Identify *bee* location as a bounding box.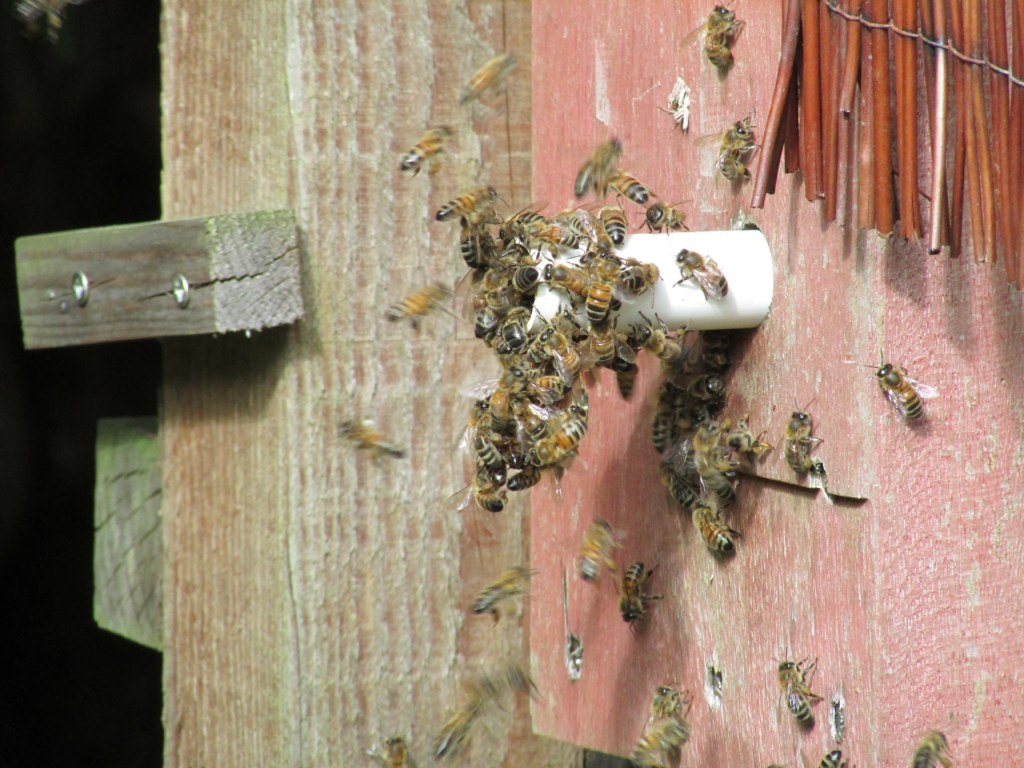
bbox(691, 503, 739, 558).
